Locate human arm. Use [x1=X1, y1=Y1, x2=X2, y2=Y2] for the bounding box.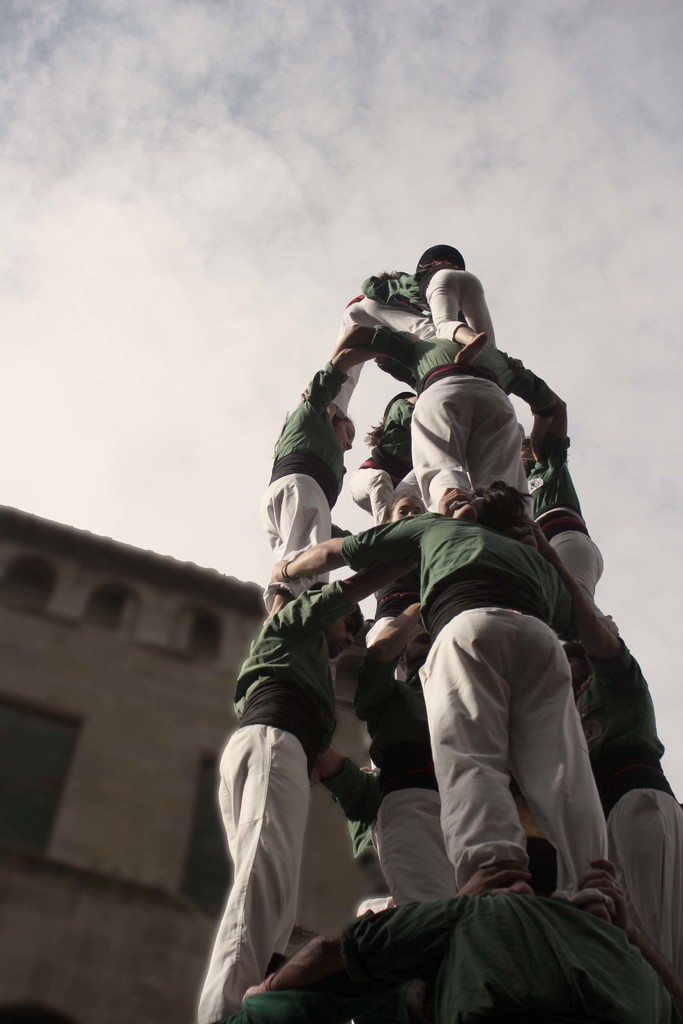
[x1=525, y1=511, x2=629, y2=674].
